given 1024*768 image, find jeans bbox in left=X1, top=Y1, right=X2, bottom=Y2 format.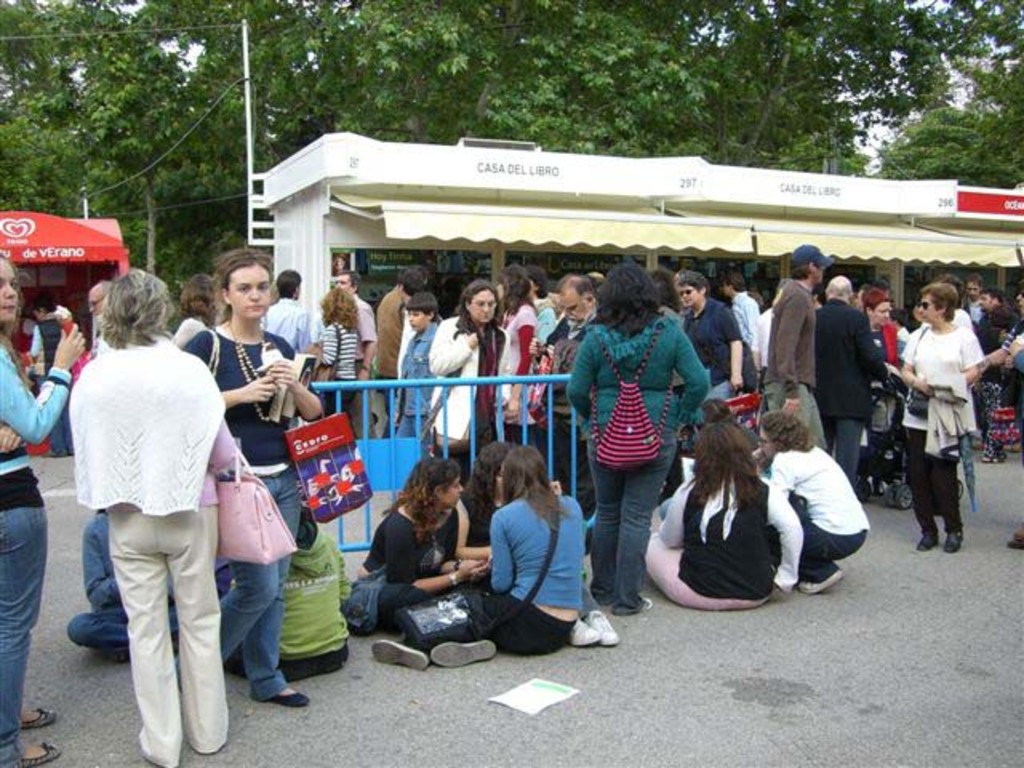
left=901, top=430, right=957, bottom=534.
